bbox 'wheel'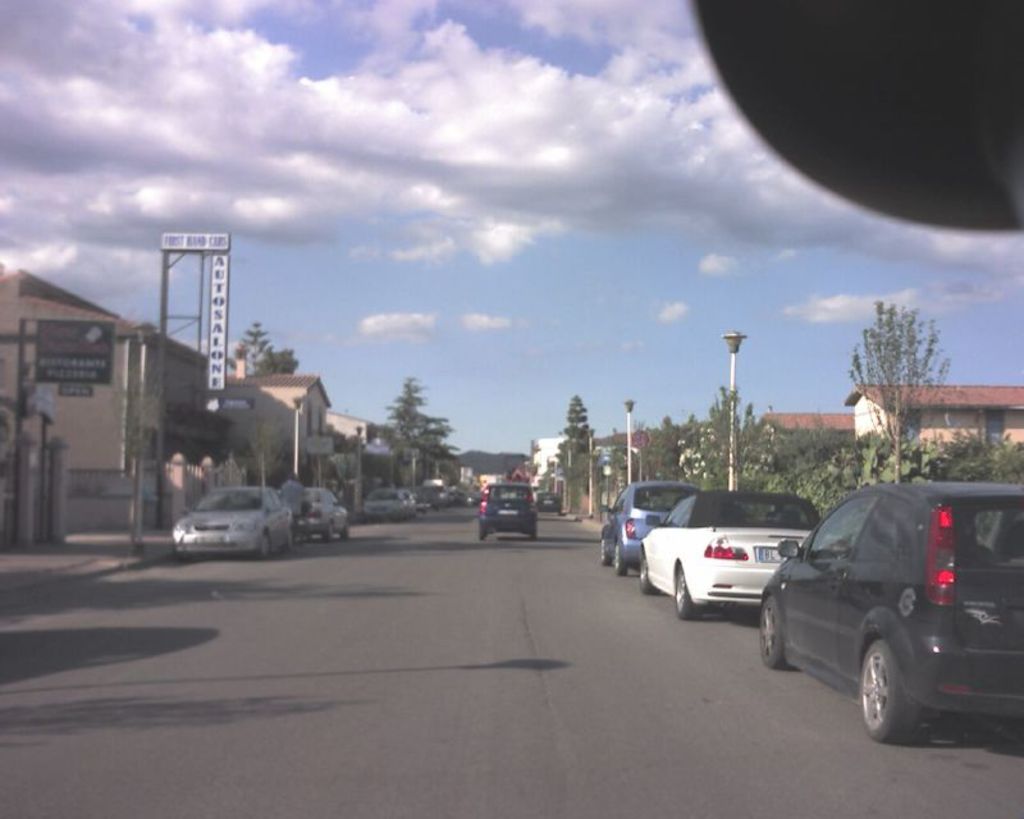
292 531 301 549
